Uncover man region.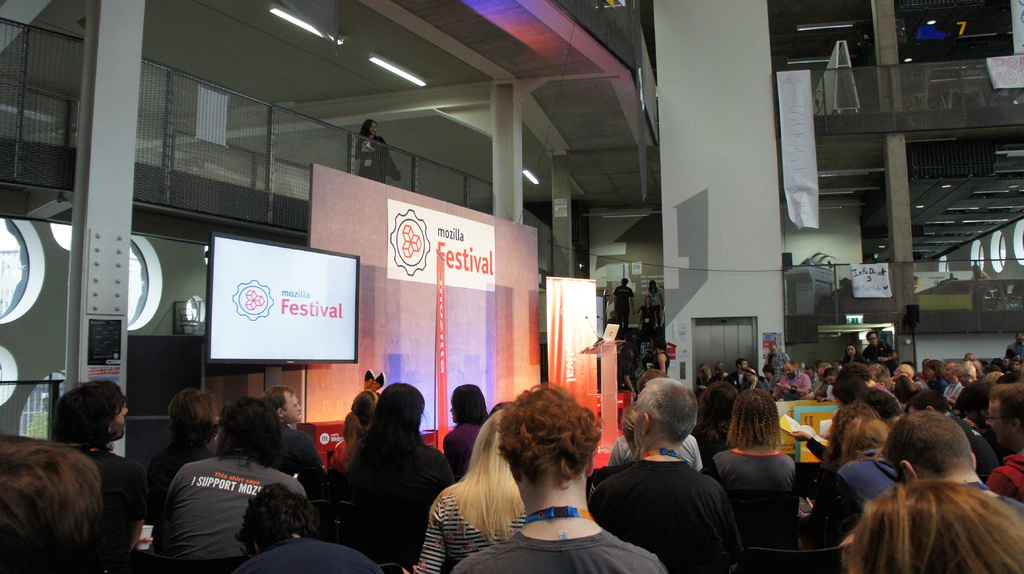
Uncovered: {"left": 980, "top": 384, "right": 1023, "bottom": 500}.
